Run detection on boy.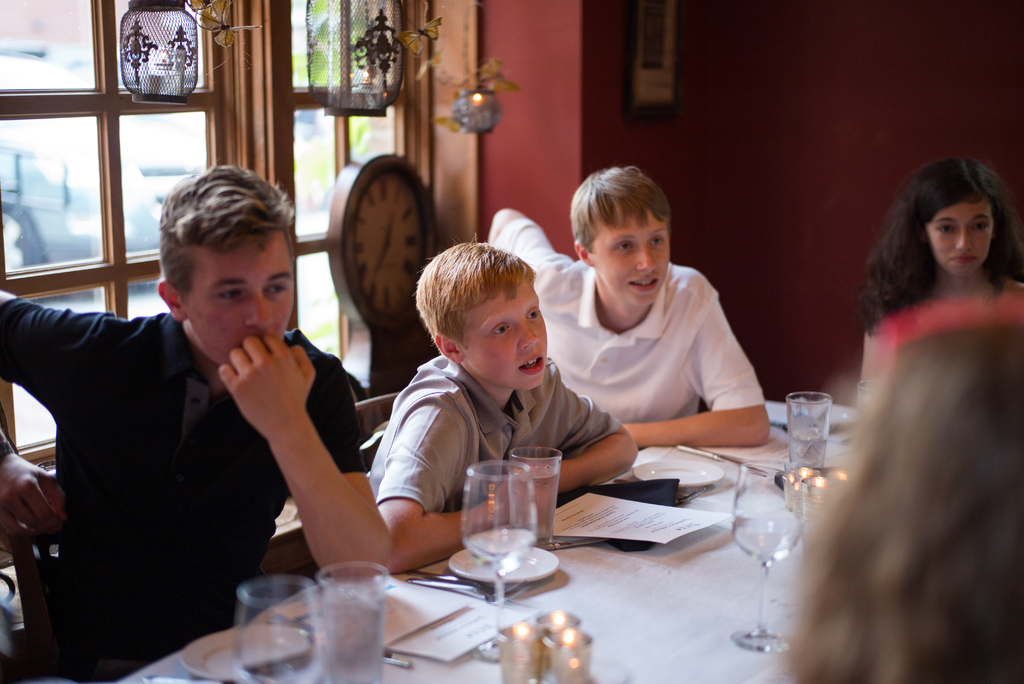
Result: l=367, t=240, r=630, b=526.
